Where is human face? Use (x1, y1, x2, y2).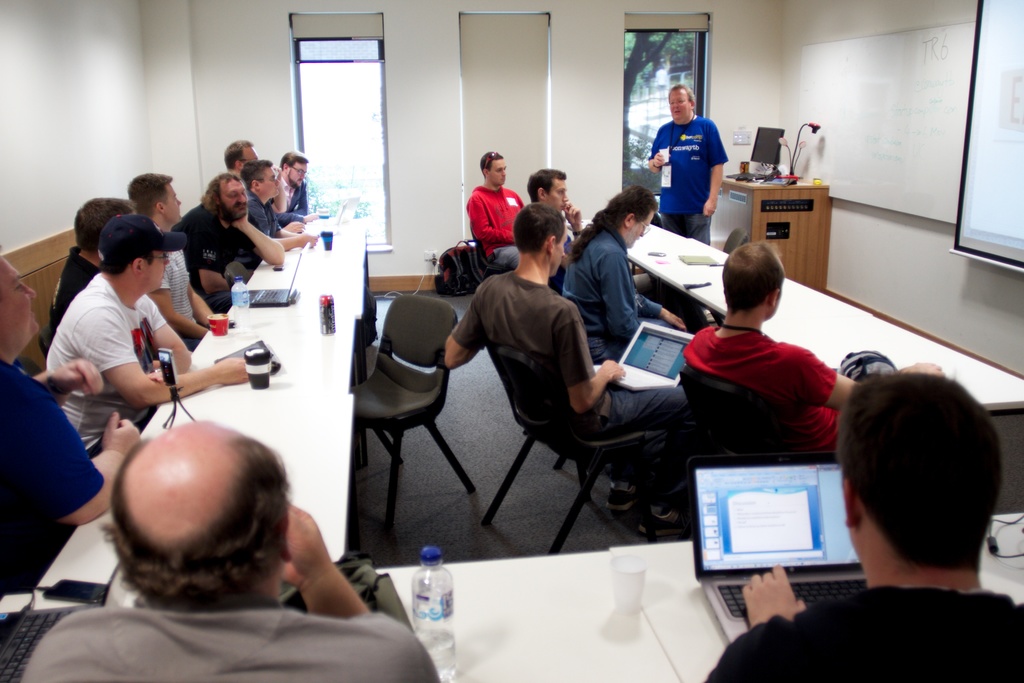
(553, 224, 567, 276).
